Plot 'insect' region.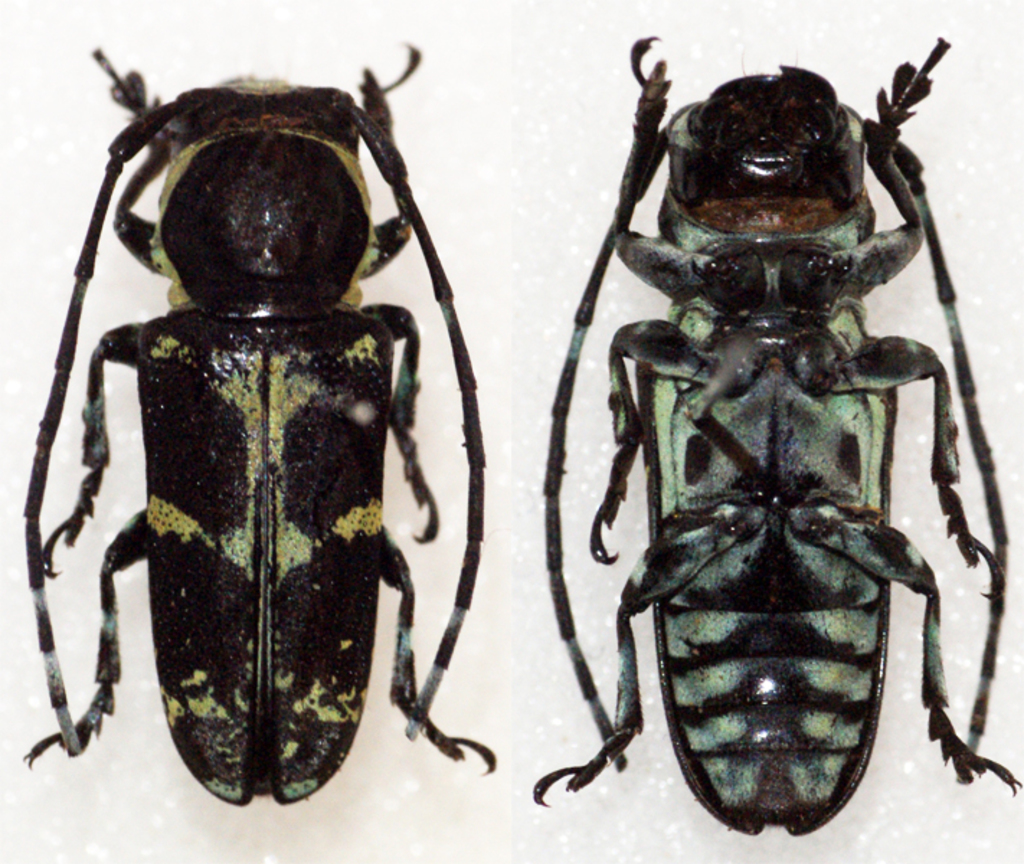
Plotted at (x1=529, y1=37, x2=1018, y2=838).
